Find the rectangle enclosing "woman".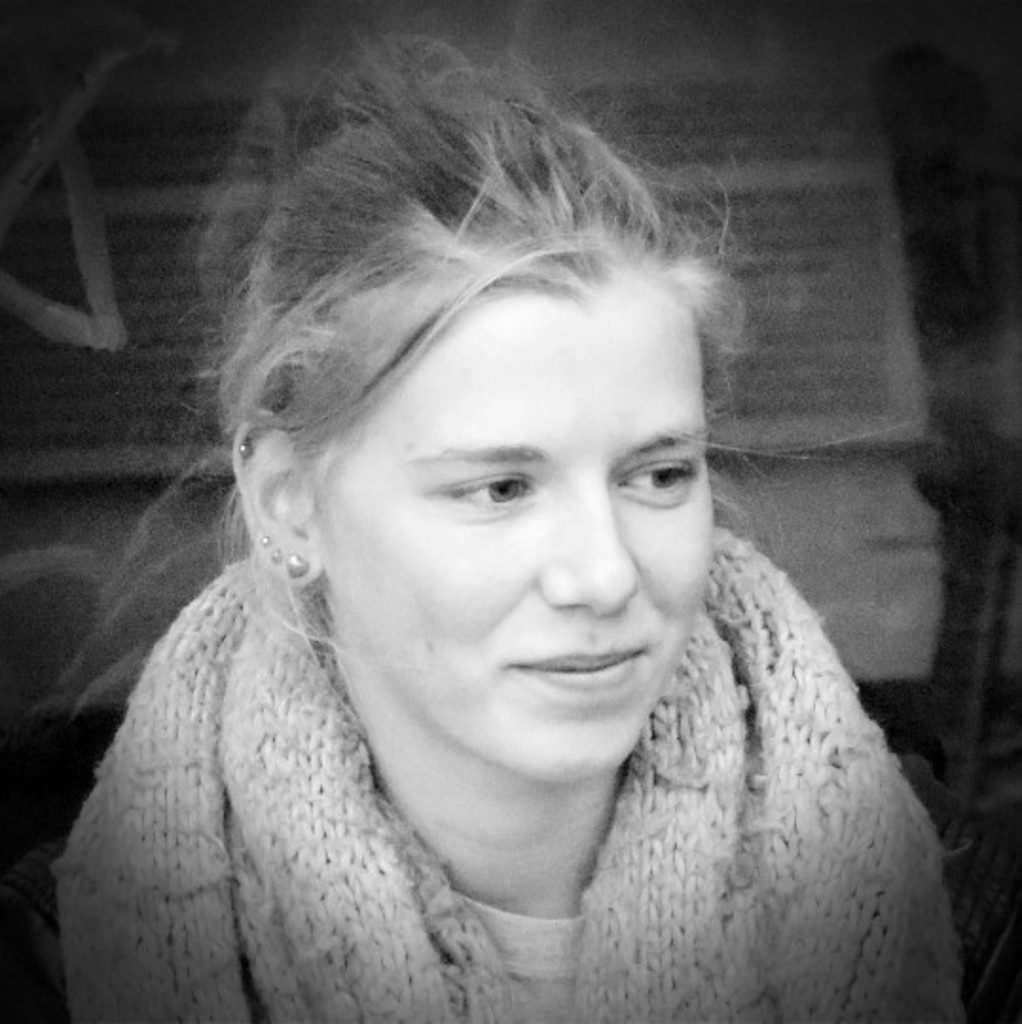
l=0, t=83, r=967, b=1023.
